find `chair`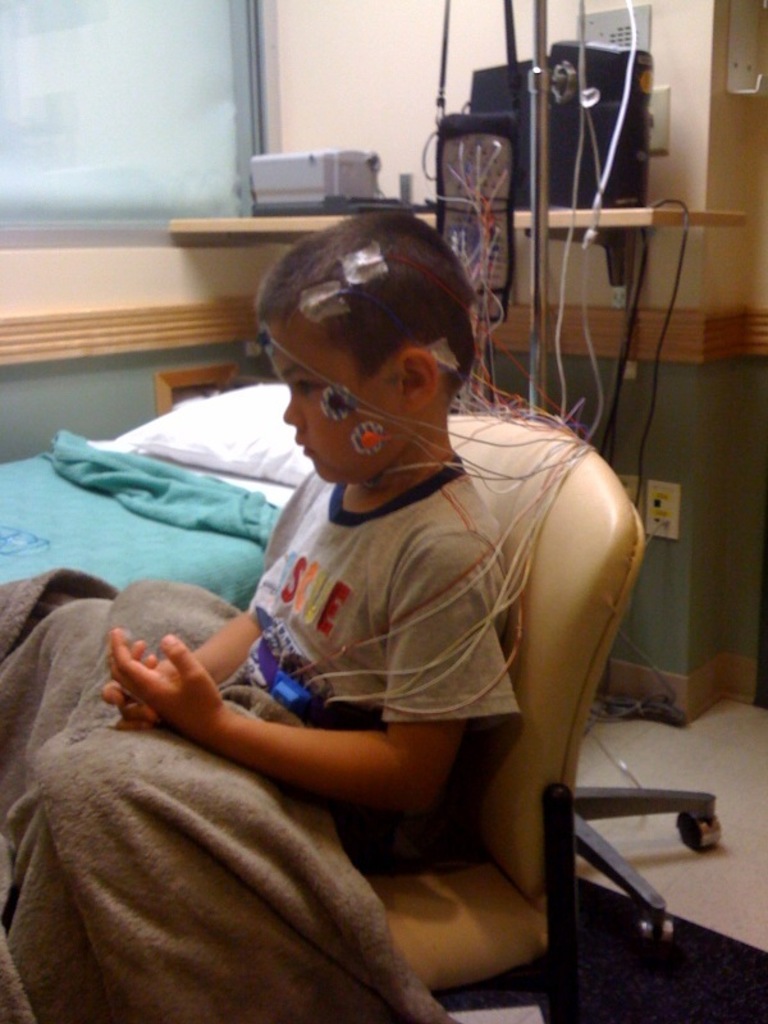
282 544 667 1023
